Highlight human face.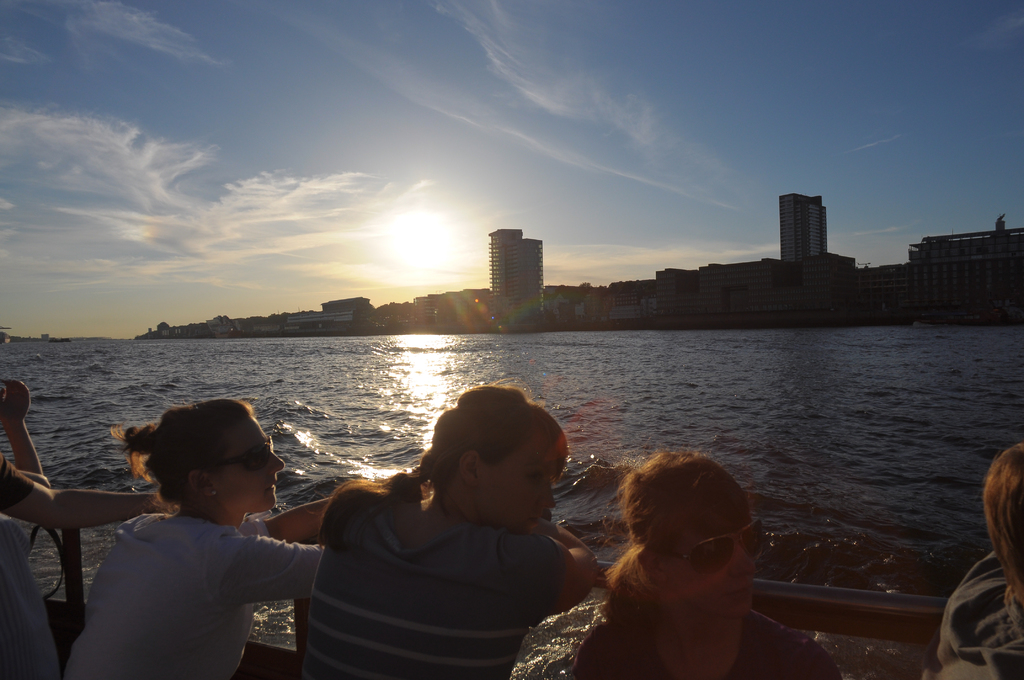
Highlighted region: rect(479, 439, 557, 529).
